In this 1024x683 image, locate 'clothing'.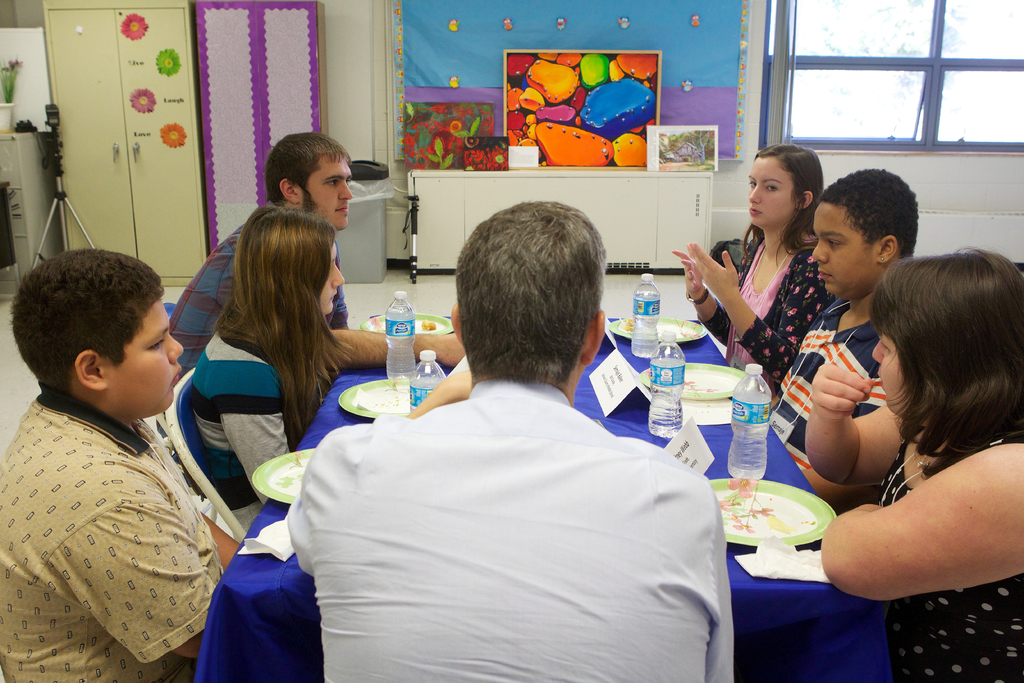
Bounding box: rect(166, 227, 351, 372).
